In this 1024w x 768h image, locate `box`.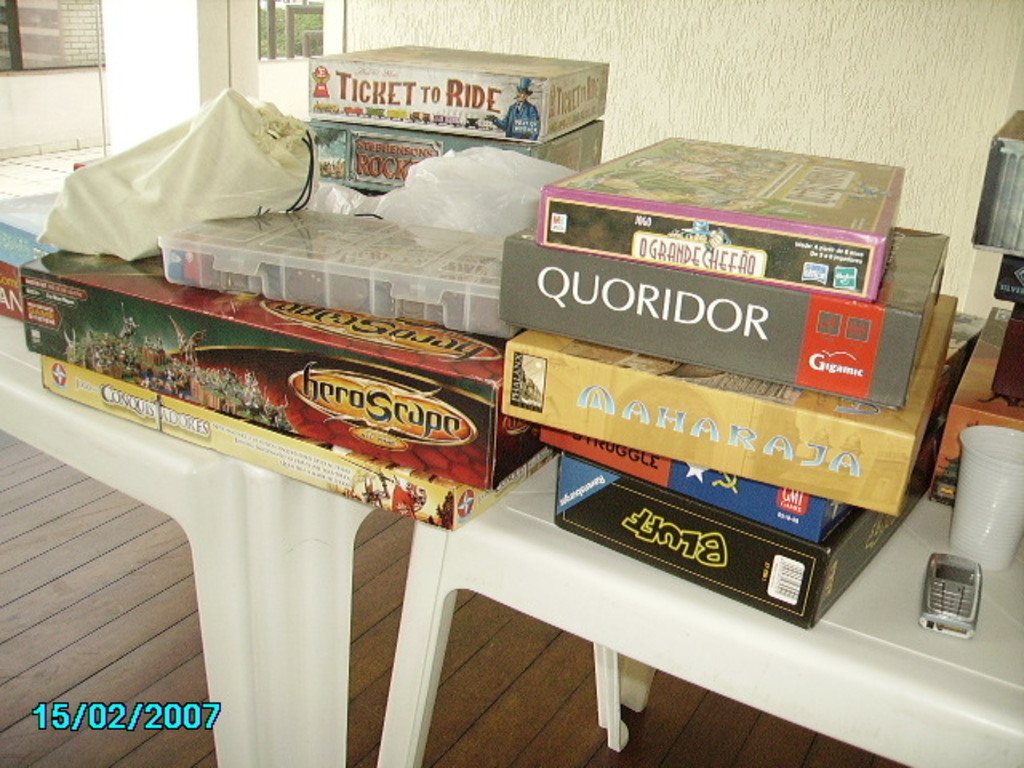
Bounding box: 50, 357, 509, 531.
